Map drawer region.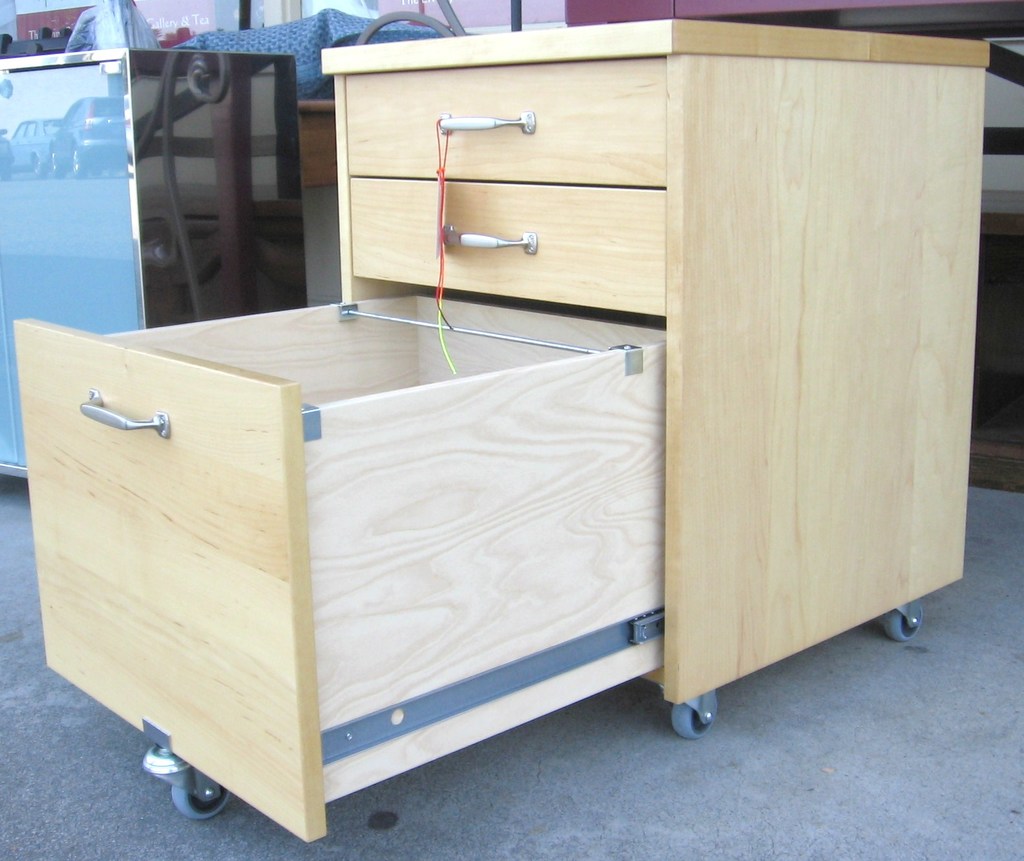
Mapped to BBox(348, 175, 667, 311).
